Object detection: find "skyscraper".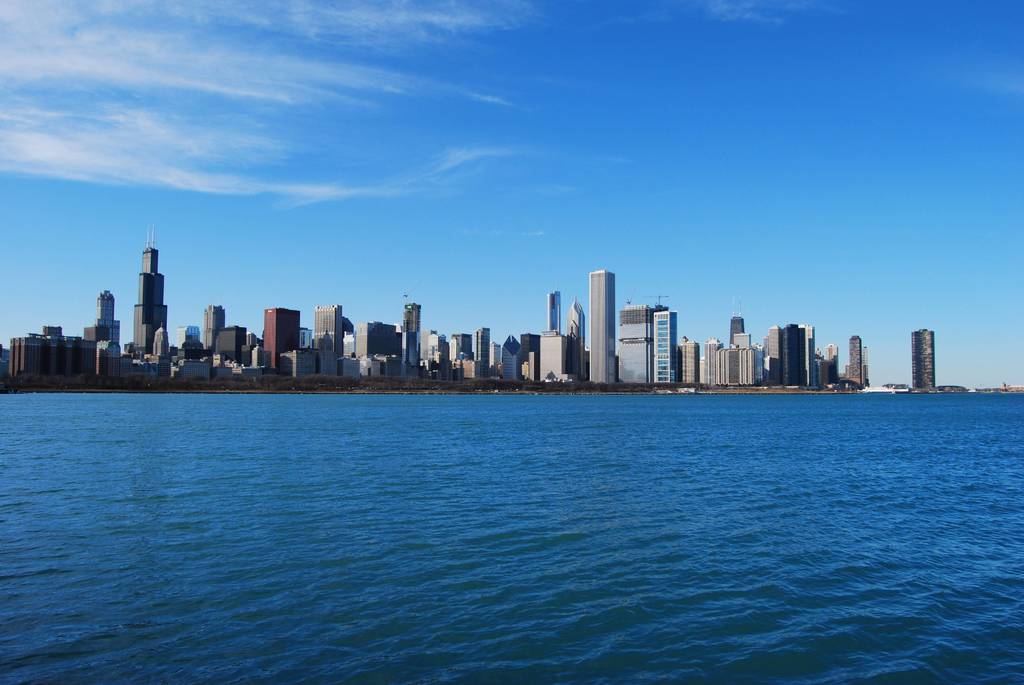
316 304 343 354.
